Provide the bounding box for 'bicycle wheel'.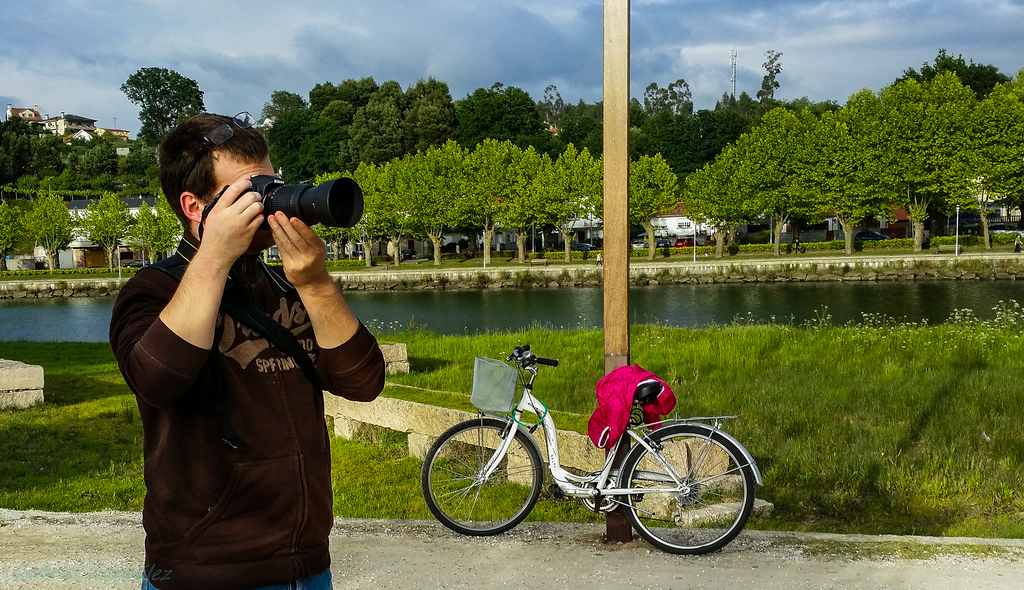
420:418:543:537.
